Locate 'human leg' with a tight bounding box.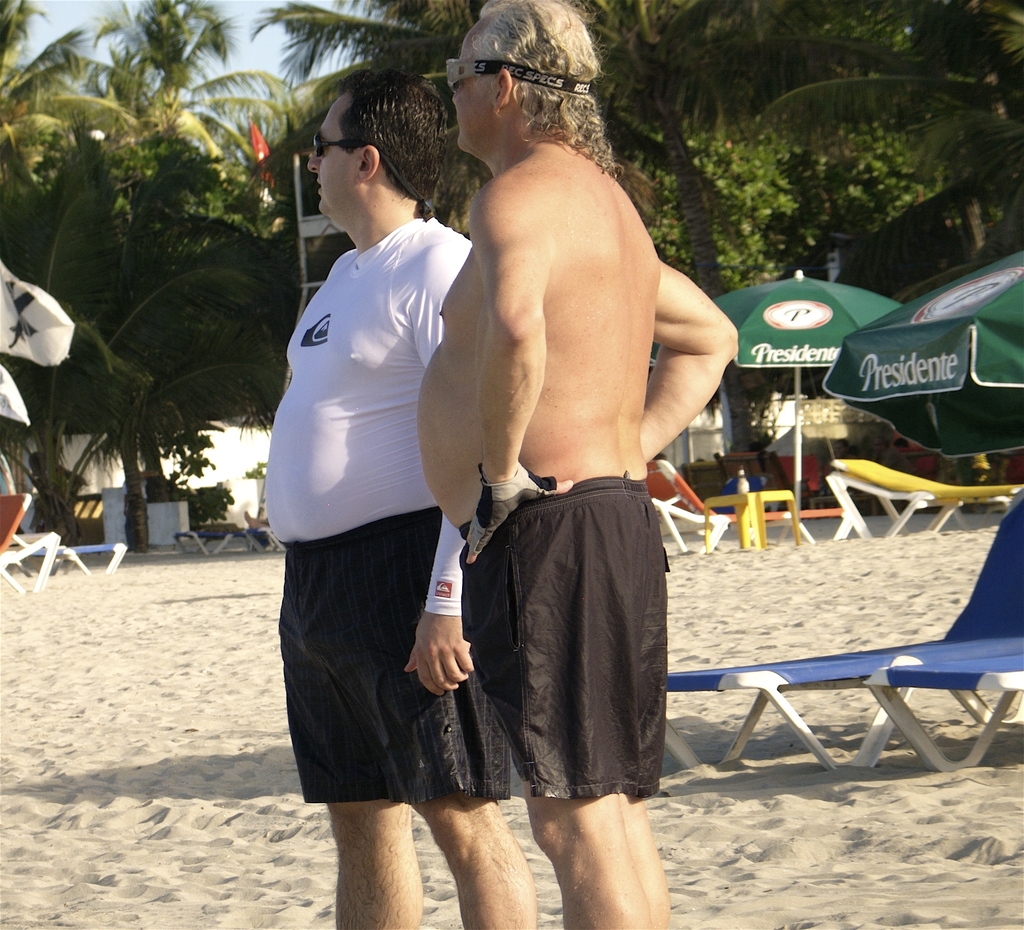
<box>528,801,666,929</box>.
